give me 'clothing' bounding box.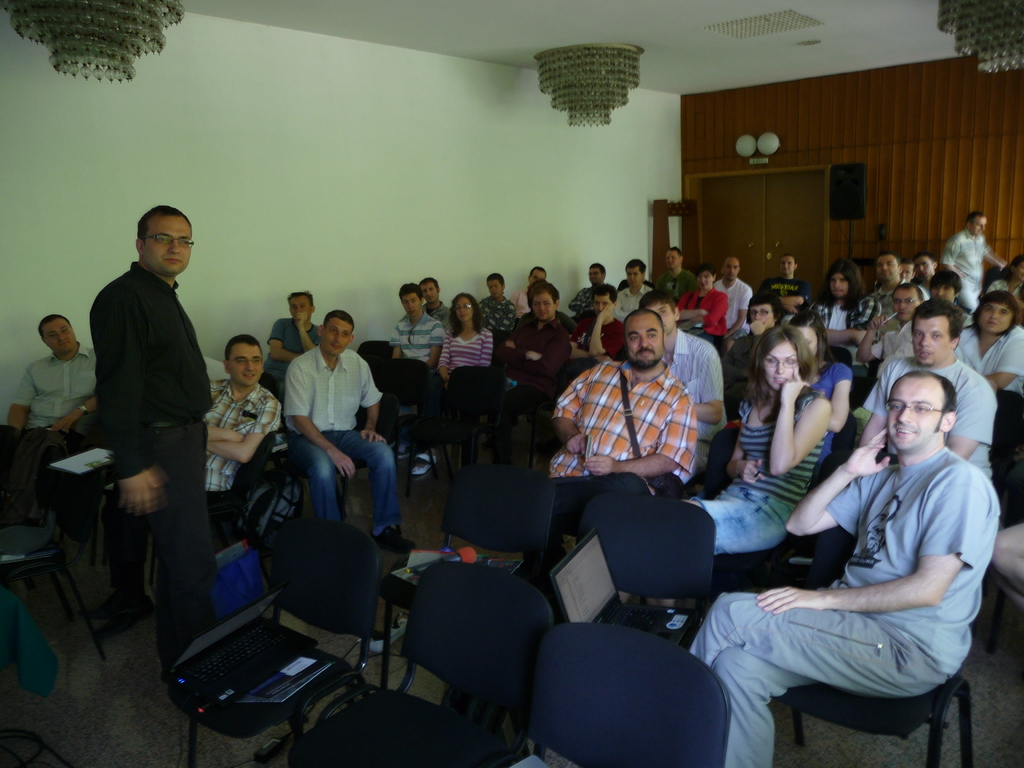
{"x1": 692, "y1": 385, "x2": 828, "y2": 568}.
